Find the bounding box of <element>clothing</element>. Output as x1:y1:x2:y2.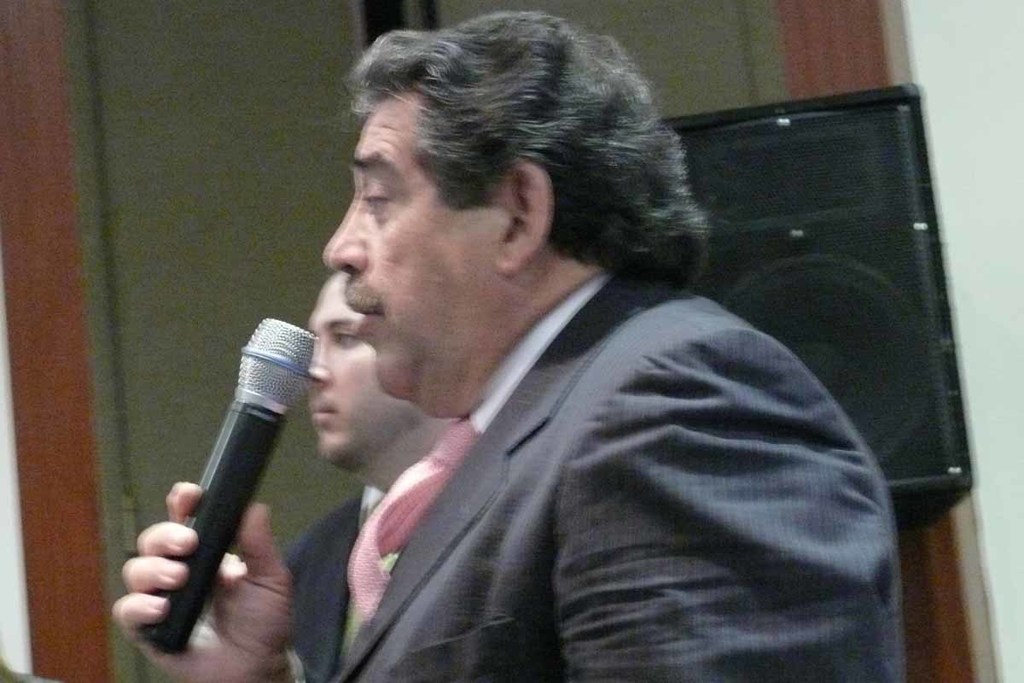
274:465:396:682.
